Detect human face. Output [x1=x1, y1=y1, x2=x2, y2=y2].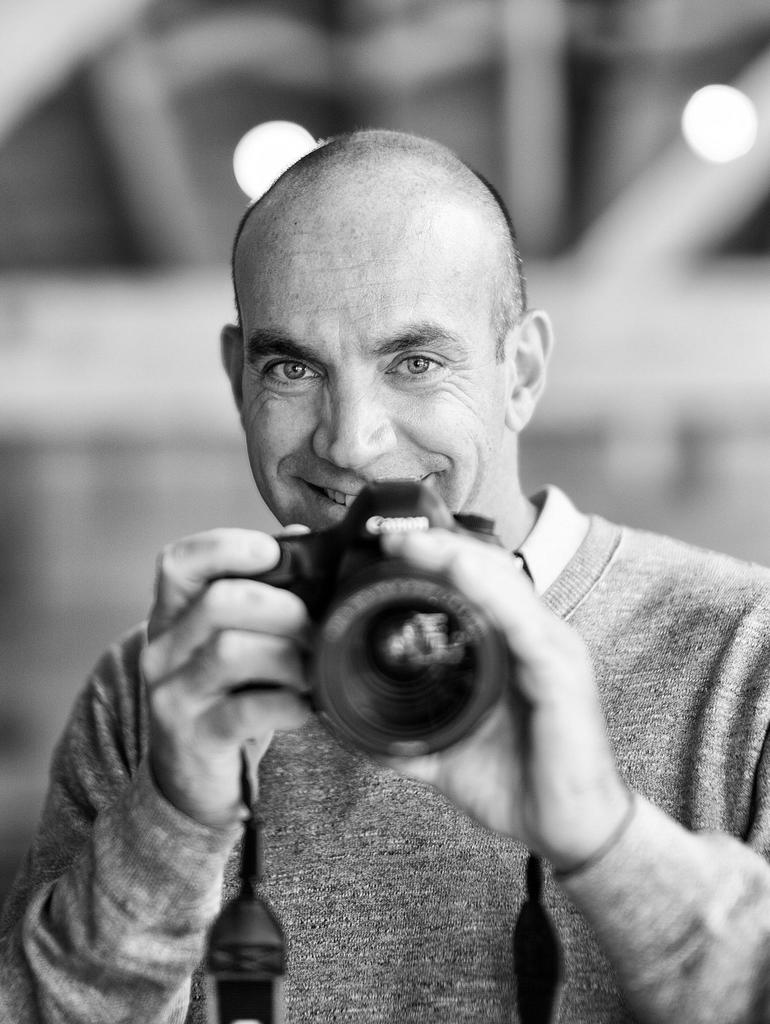
[x1=227, y1=168, x2=506, y2=533].
